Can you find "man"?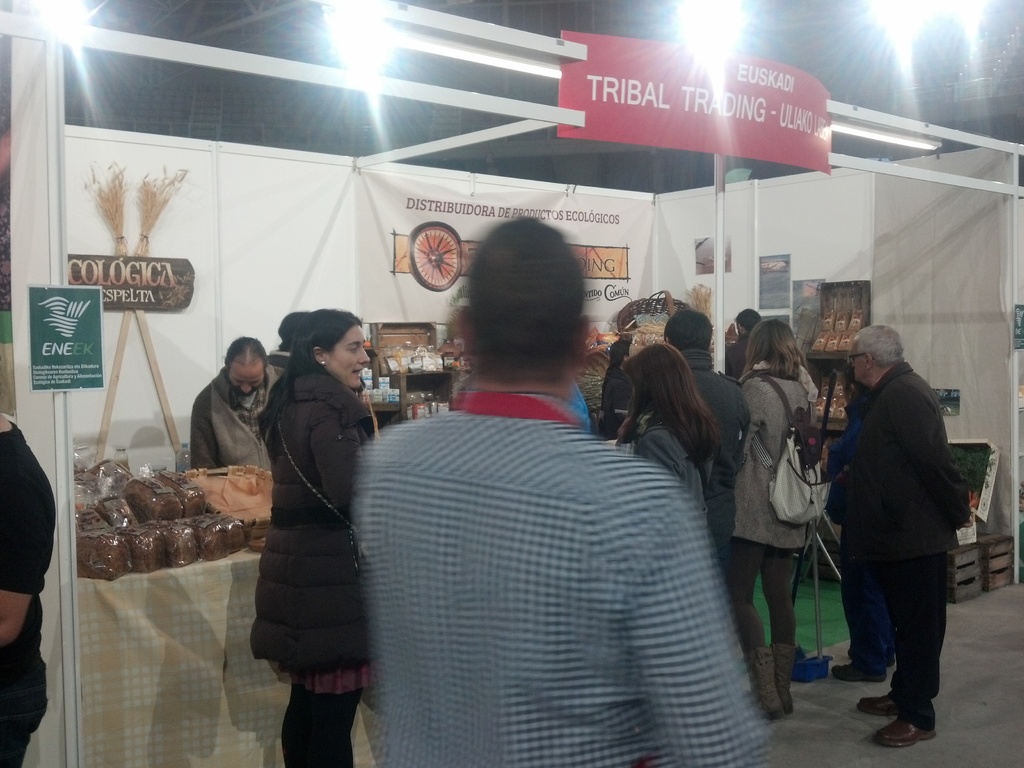
Yes, bounding box: Rect(595, 306, 749, 566).
